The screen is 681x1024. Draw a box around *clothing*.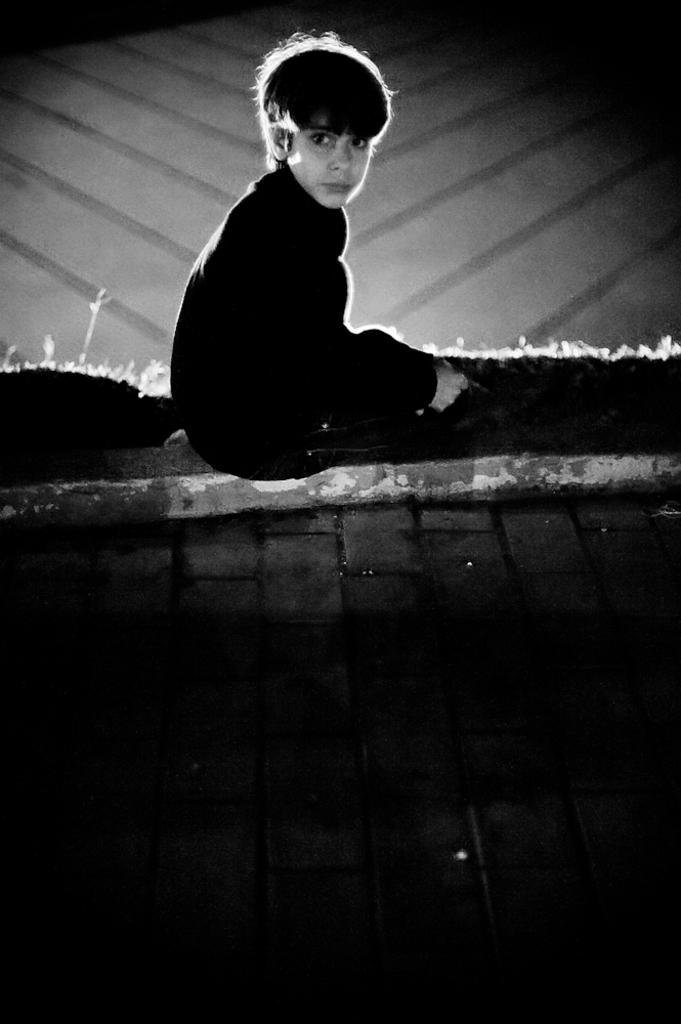
<region>166, 160, 526, 474</region>.
